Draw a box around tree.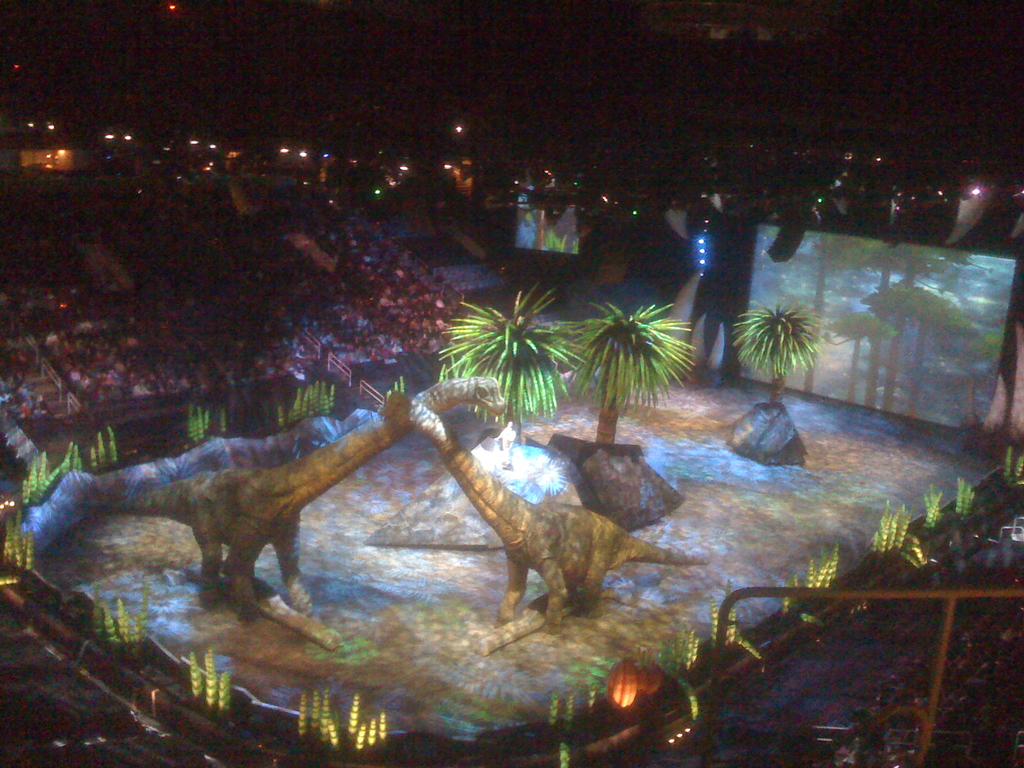
left=732, top=295, right=826, bottom=410.
